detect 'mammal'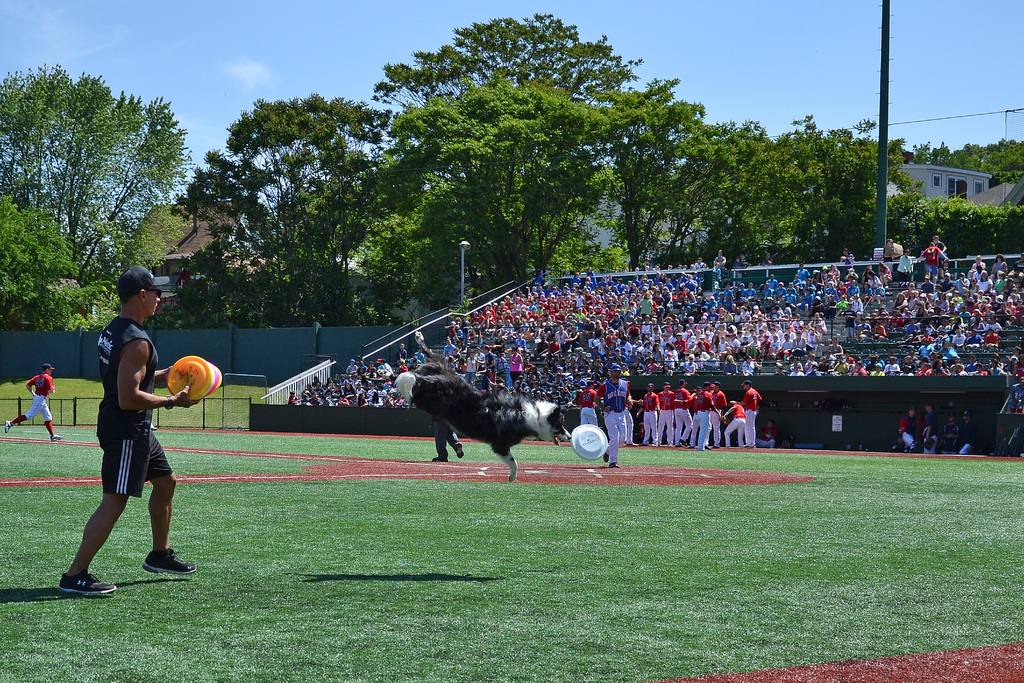
bbox=[725, 402, 746, 448]
